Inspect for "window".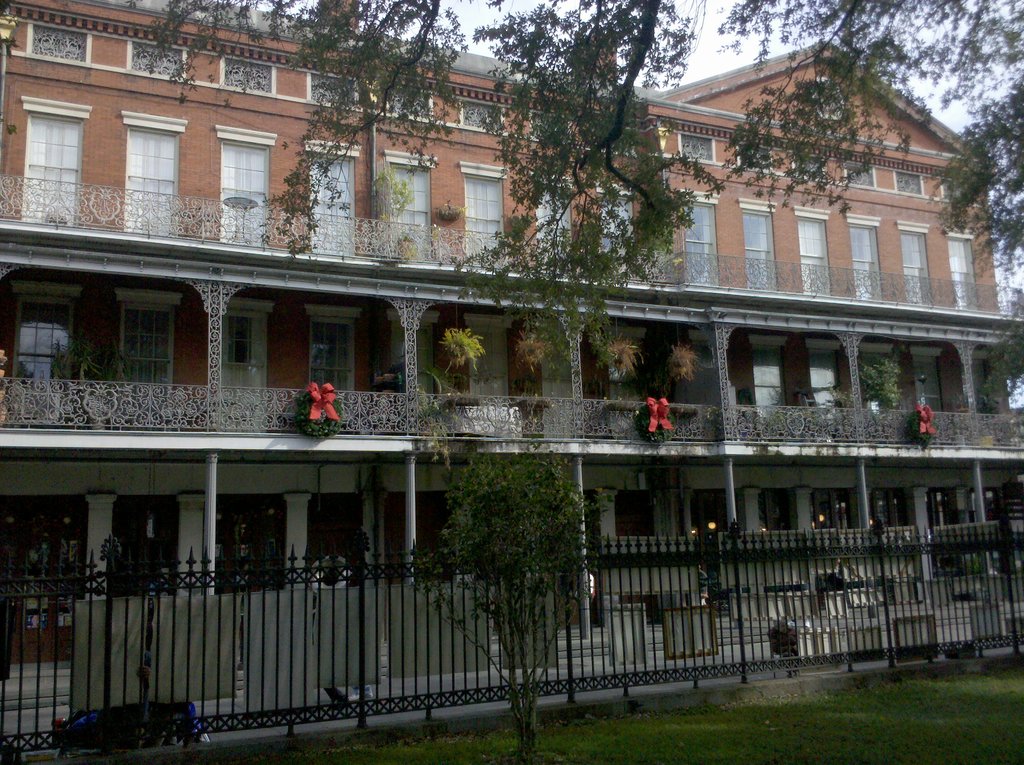
Inspection: crop(913, 357, 941, 430).
